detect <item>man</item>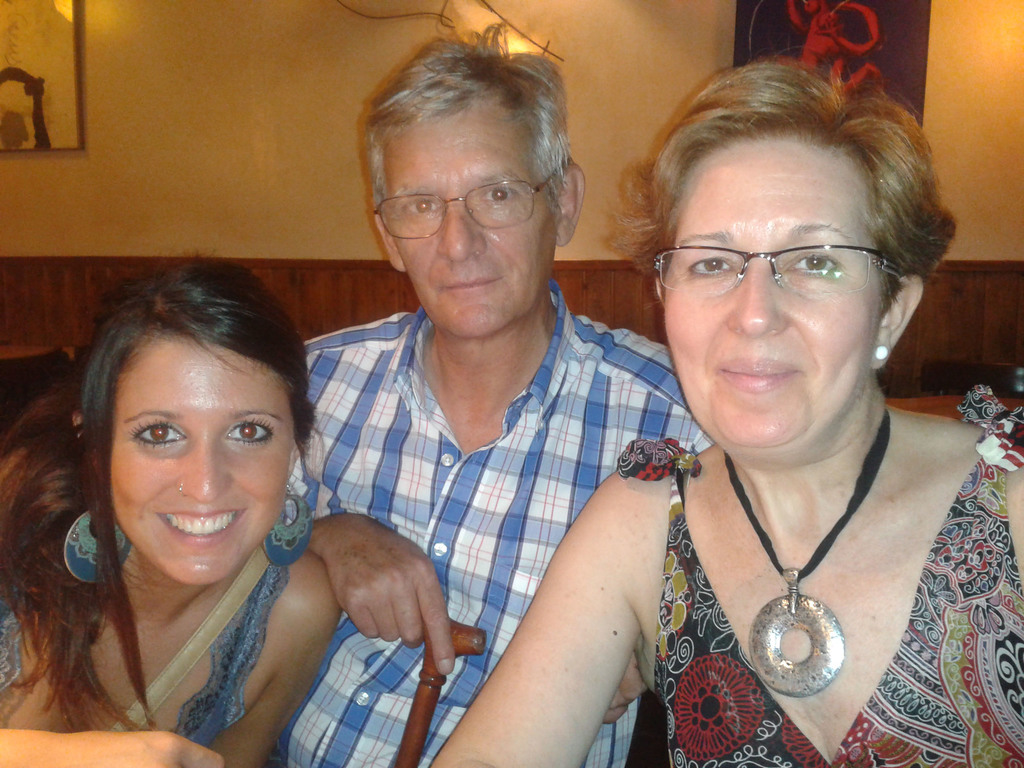
region(296, 18, 714, 767)
